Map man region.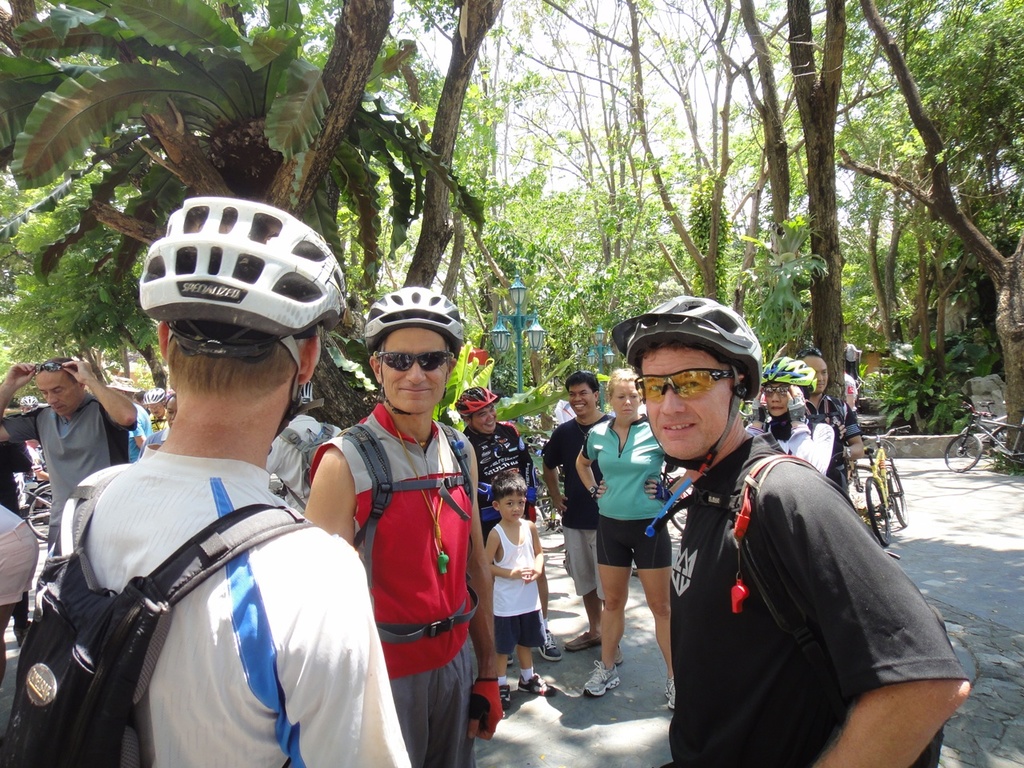
Mapped to 607/291/971/767.
